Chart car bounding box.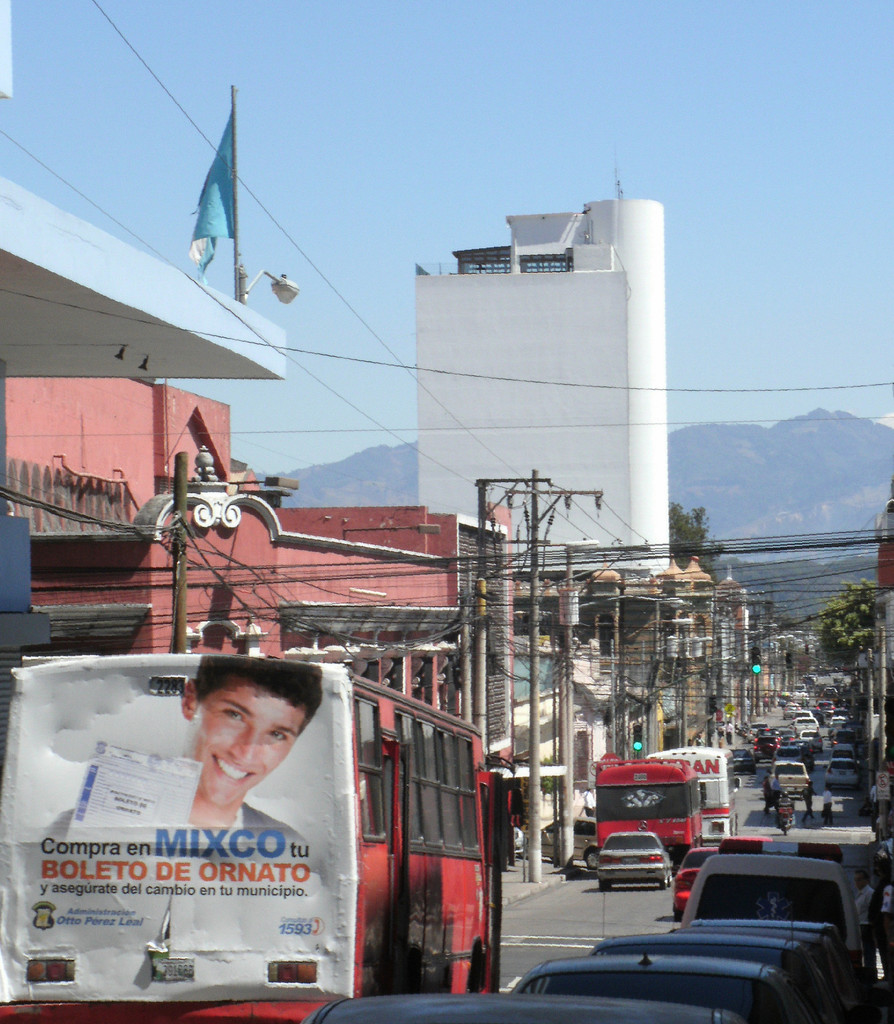
Charted: bbox(757, 694, 848, 755).
